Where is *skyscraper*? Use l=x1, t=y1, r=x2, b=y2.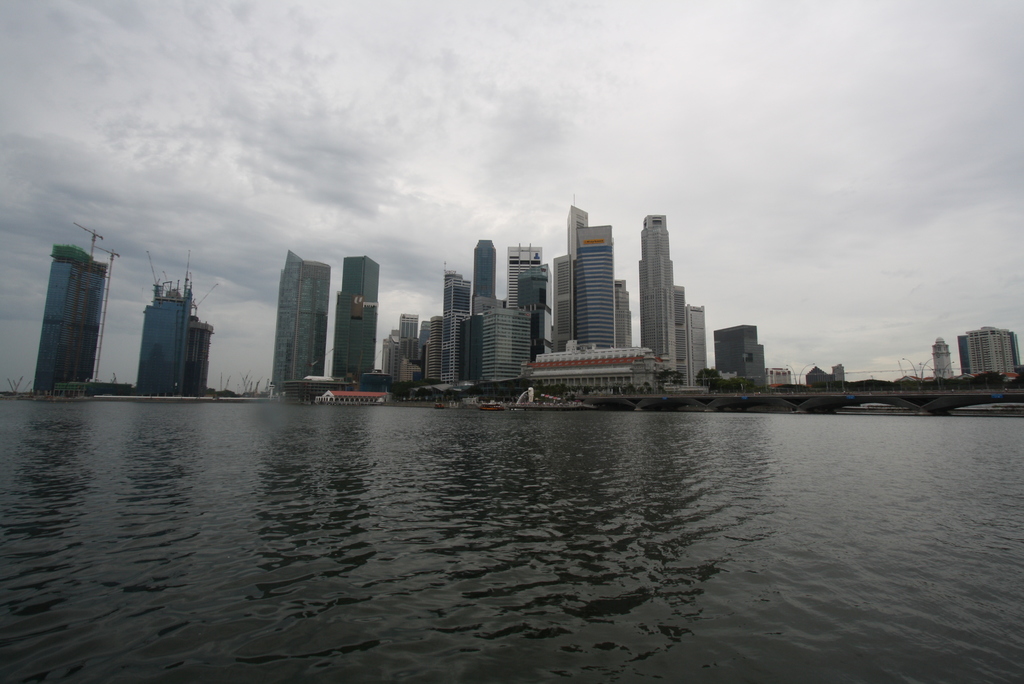
l=128, t=274, r=191, b=403.
